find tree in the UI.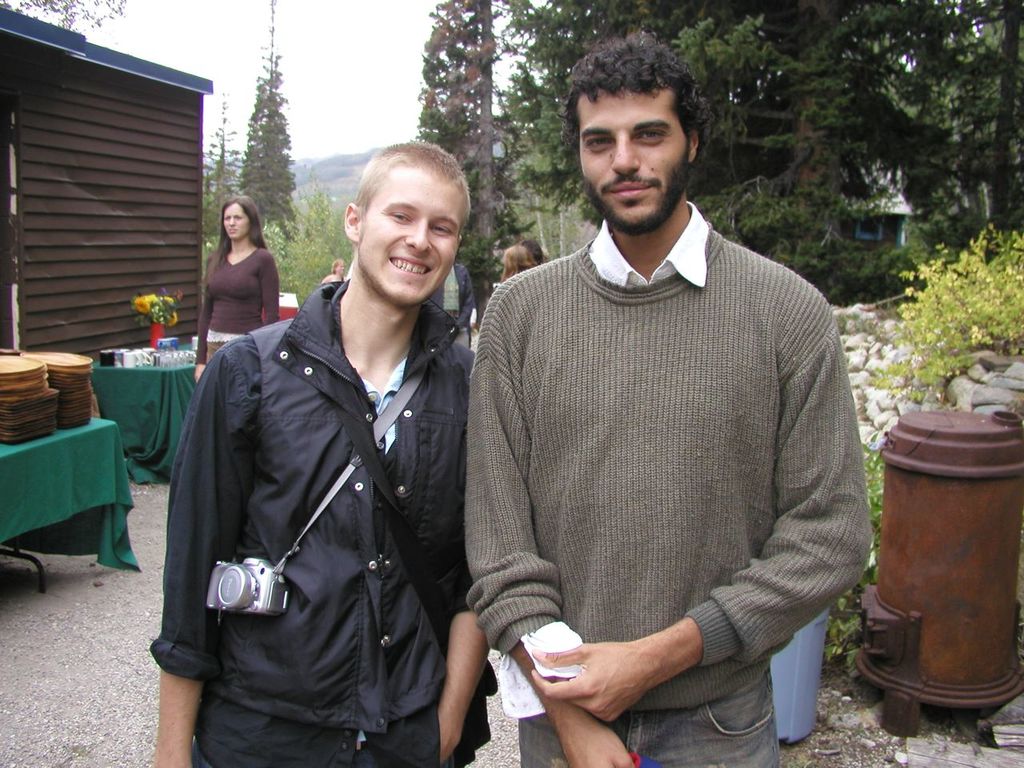
UI element at {"x1": 278, "y1": 170, "x2": 366, "y2": 306}.
